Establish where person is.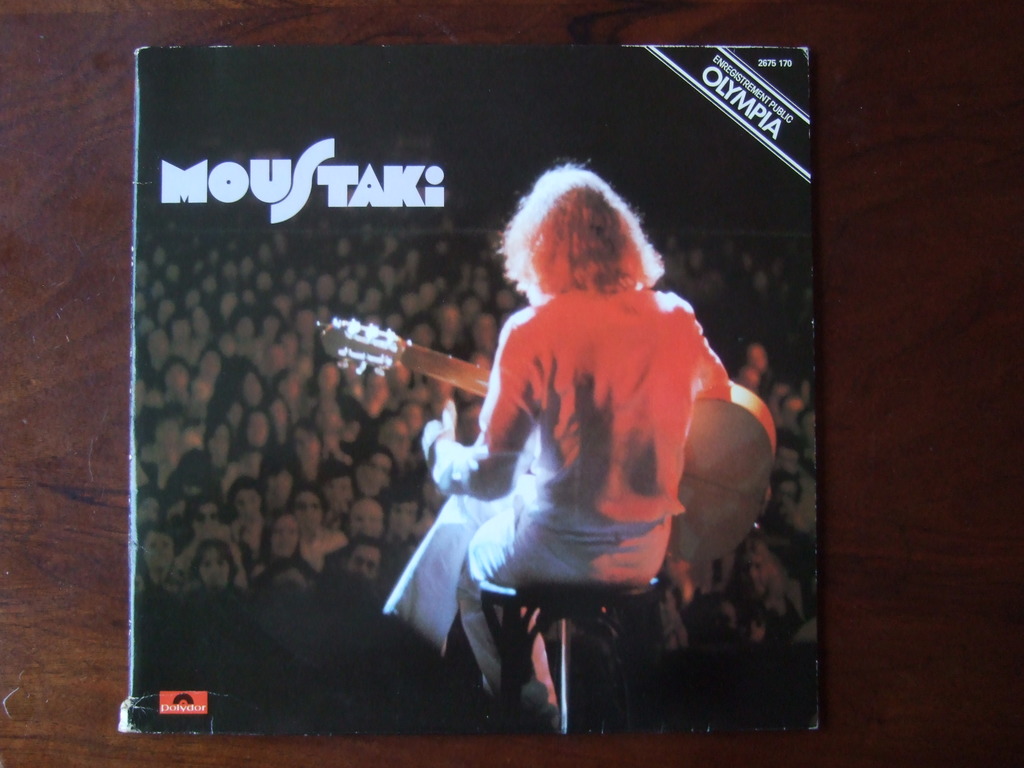
Established at 223 476 267 557.
